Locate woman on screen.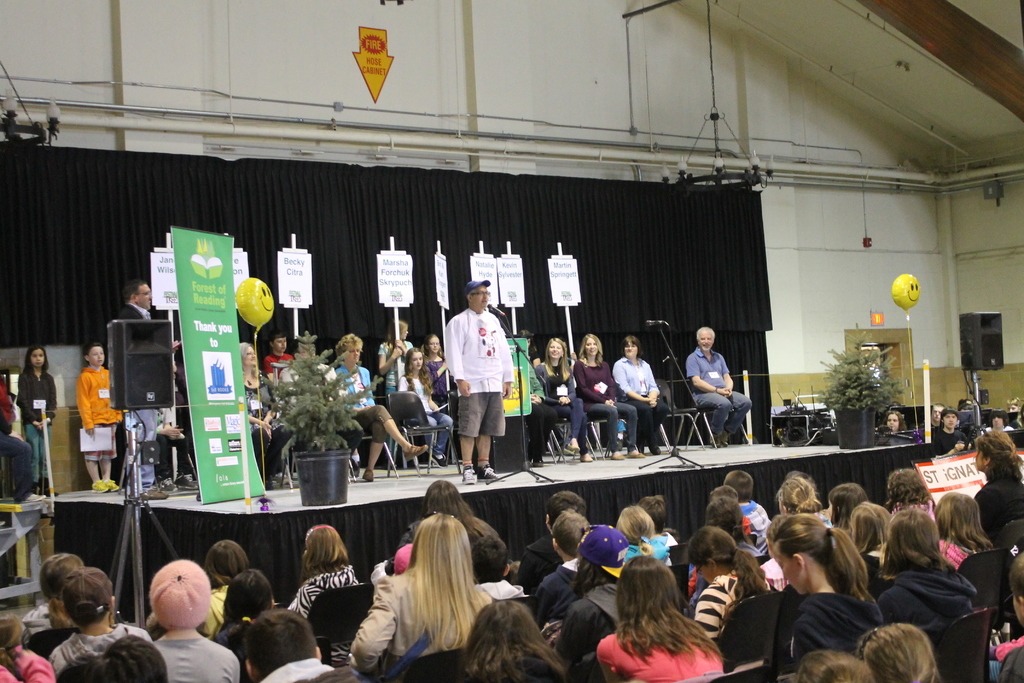
On screen at x1=972 y1=434 x2=1023 y2=541.
